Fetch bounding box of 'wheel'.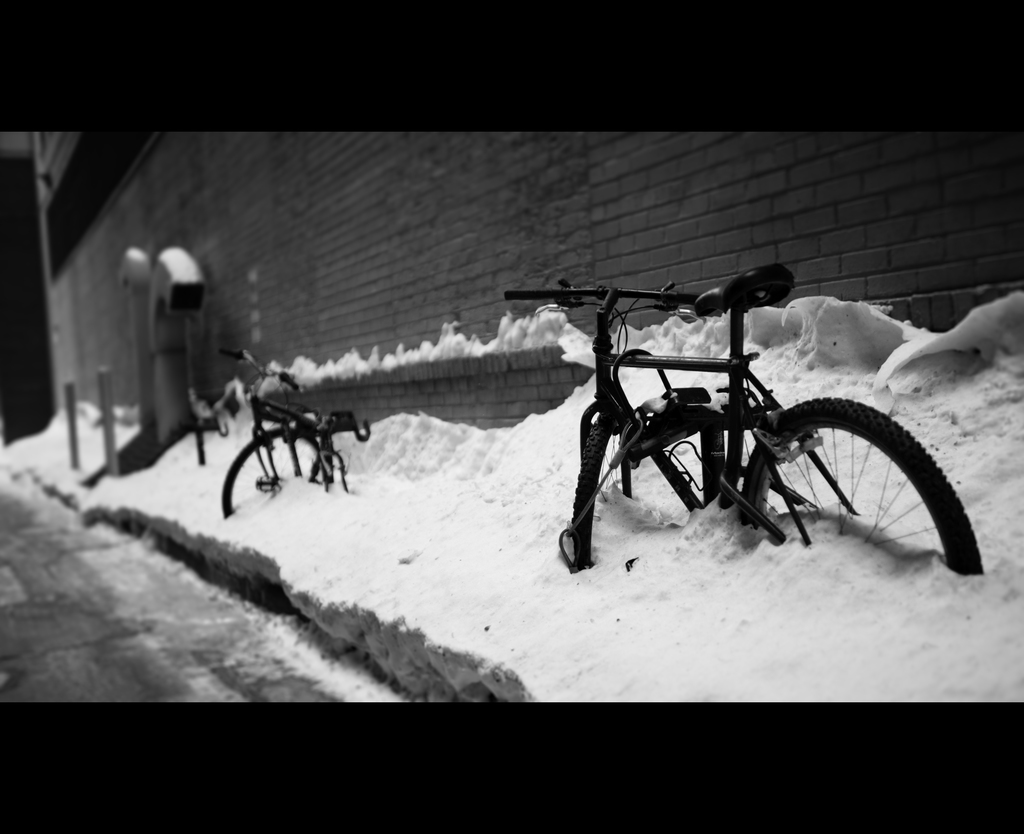
Bbox: l=566, t=407, r=636, b=580.
